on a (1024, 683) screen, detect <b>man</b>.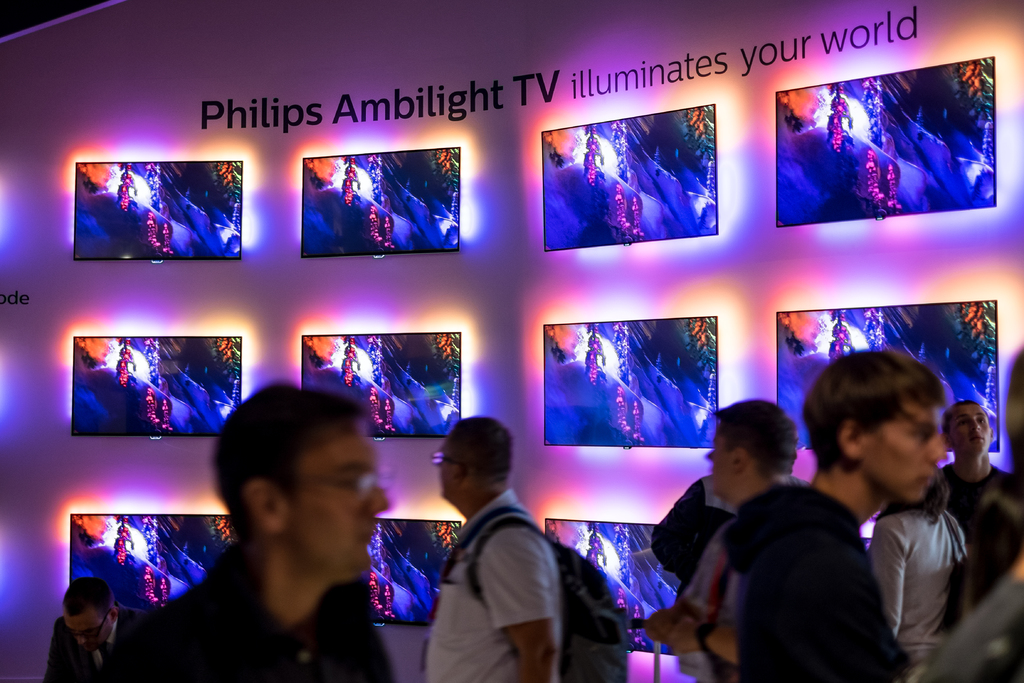
select_region(40, 579, 143, 682).
